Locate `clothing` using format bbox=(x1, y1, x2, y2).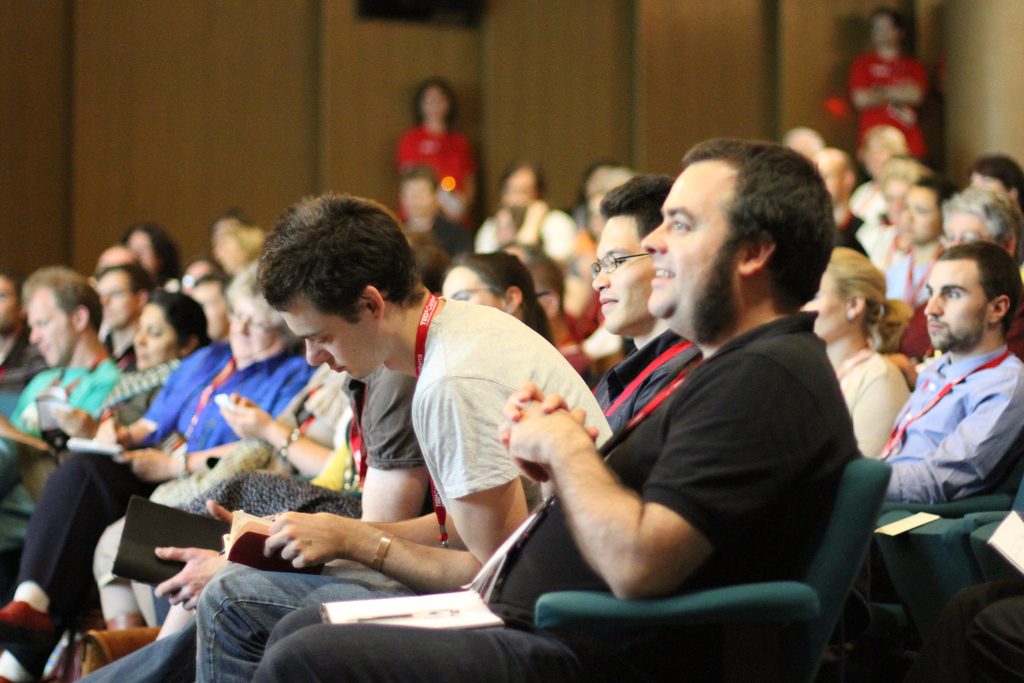
bbox=(107, 352, 198, 434).
